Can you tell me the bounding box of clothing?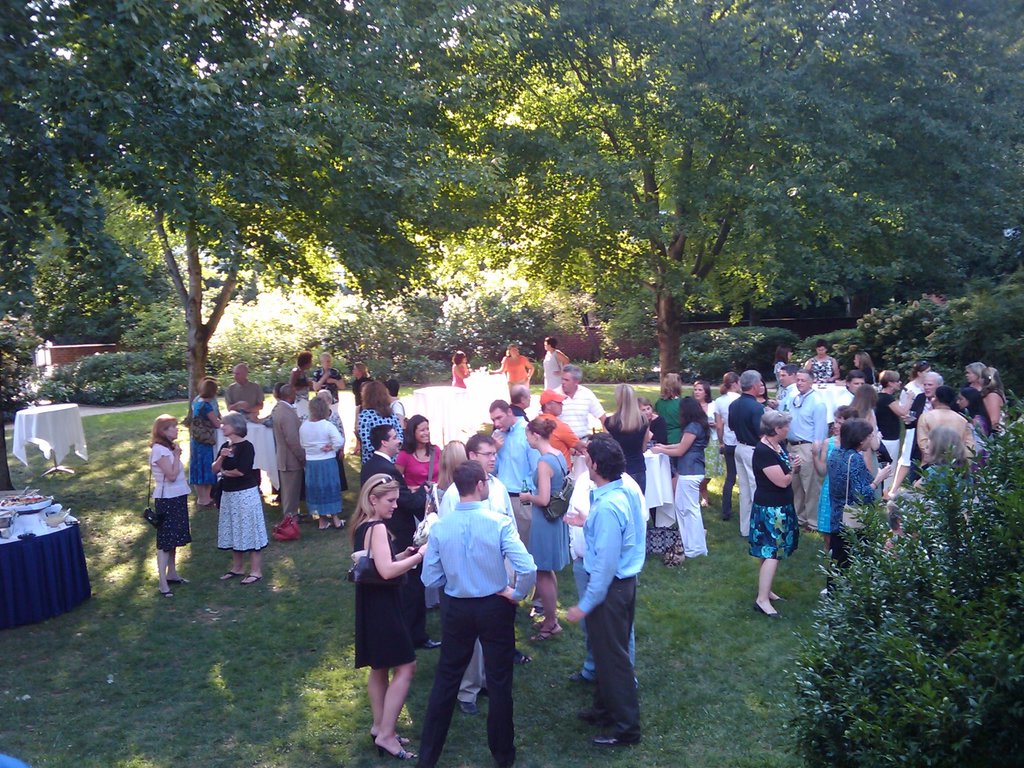
bbox=[816, 436, 838, 530].
